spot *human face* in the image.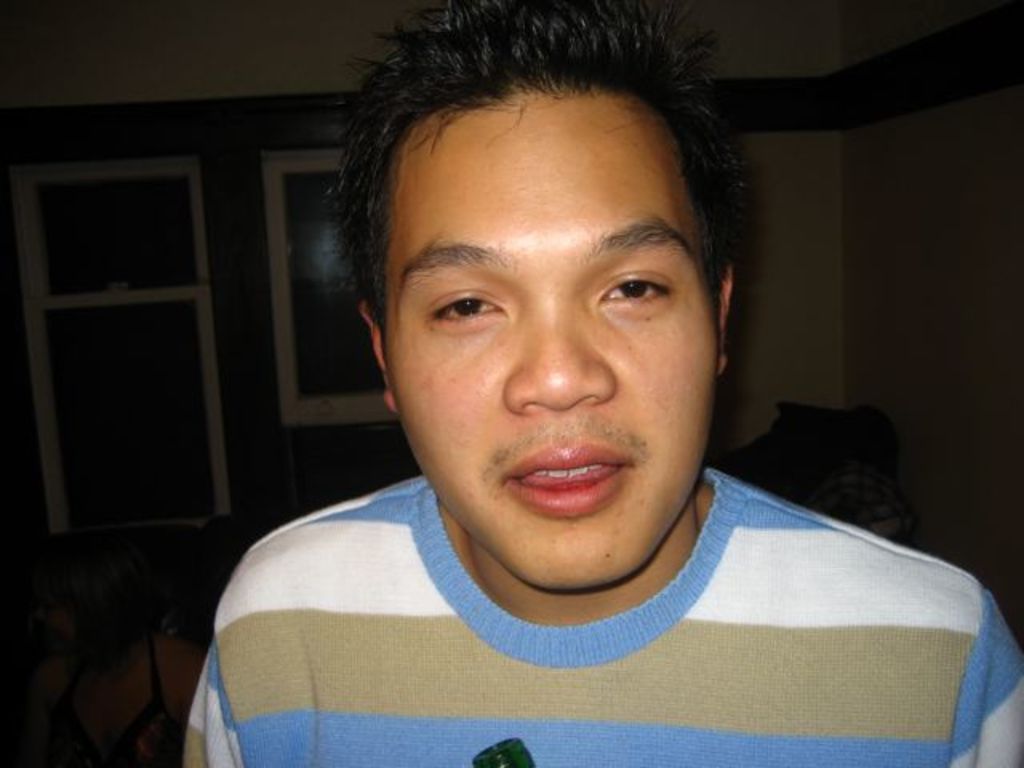
*human face* found at pyautogui.locateOnScreen(381, 96, 720, 587).
